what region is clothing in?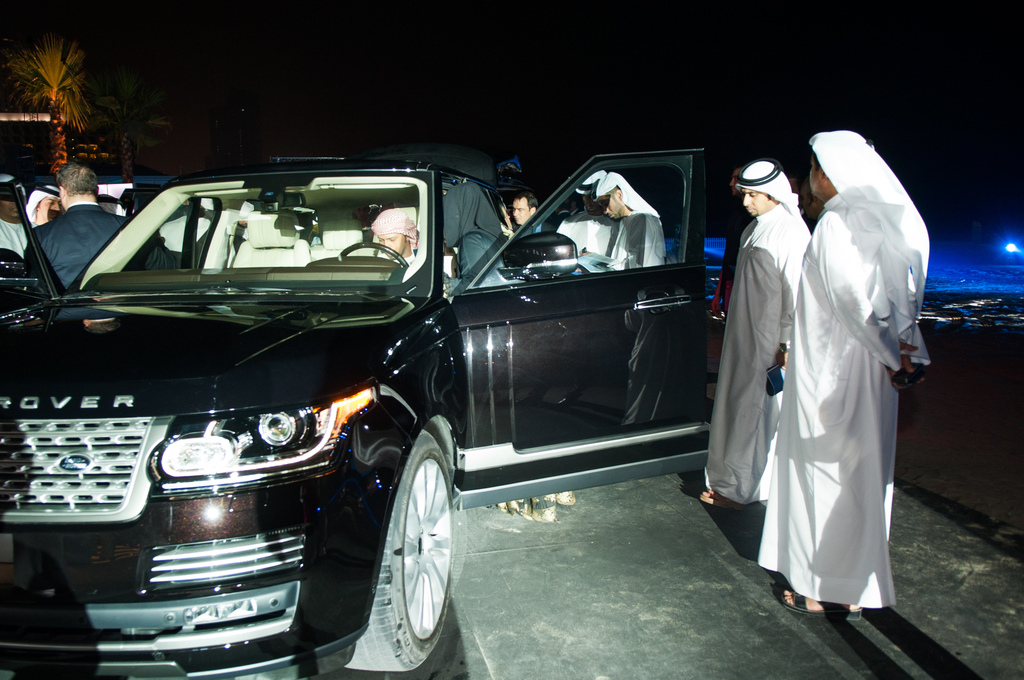
<bbox>595, 171, 664, 264</bbox>.
